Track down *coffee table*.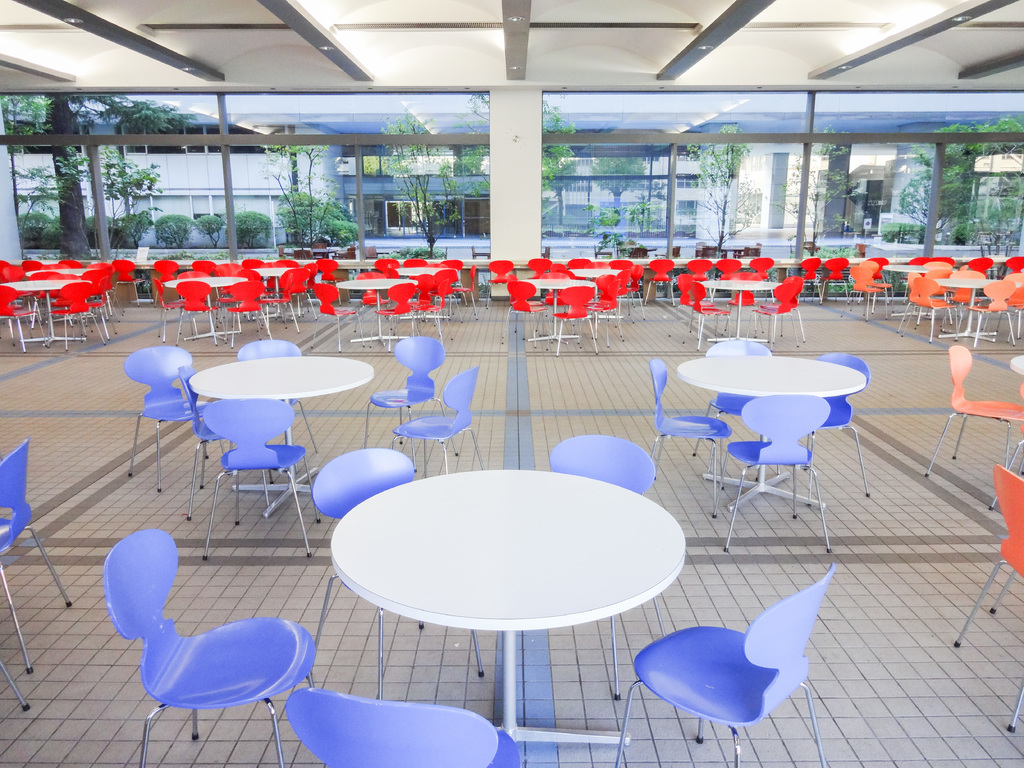
Tracked to left=935, top=278, right=996, bottom=345.
